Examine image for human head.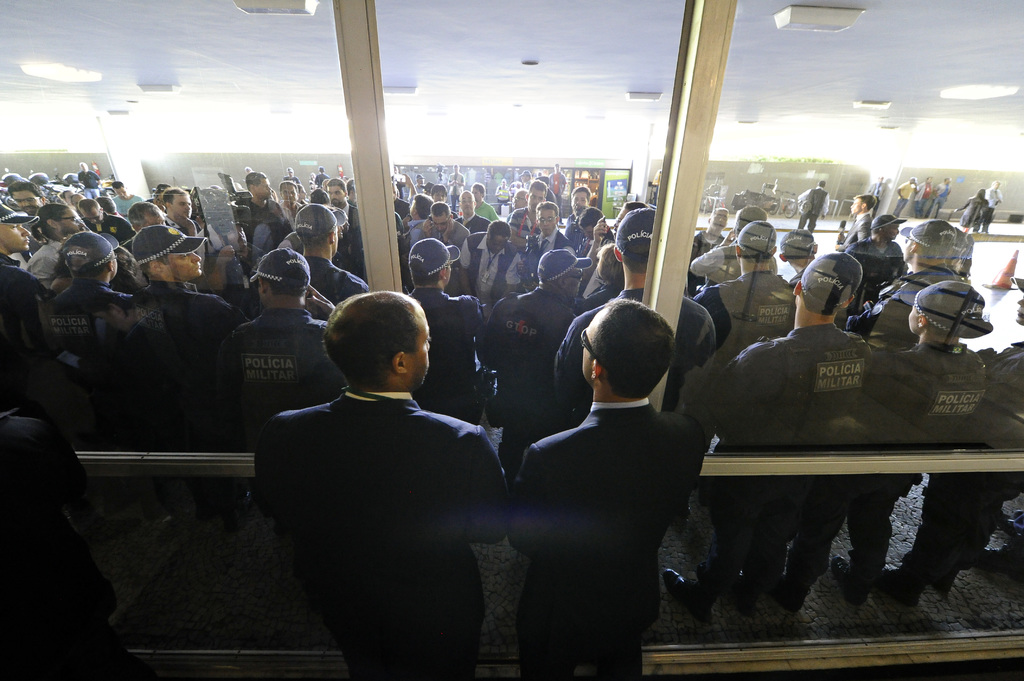
Examination result: <region>65, 189, 74, 204</region>.
